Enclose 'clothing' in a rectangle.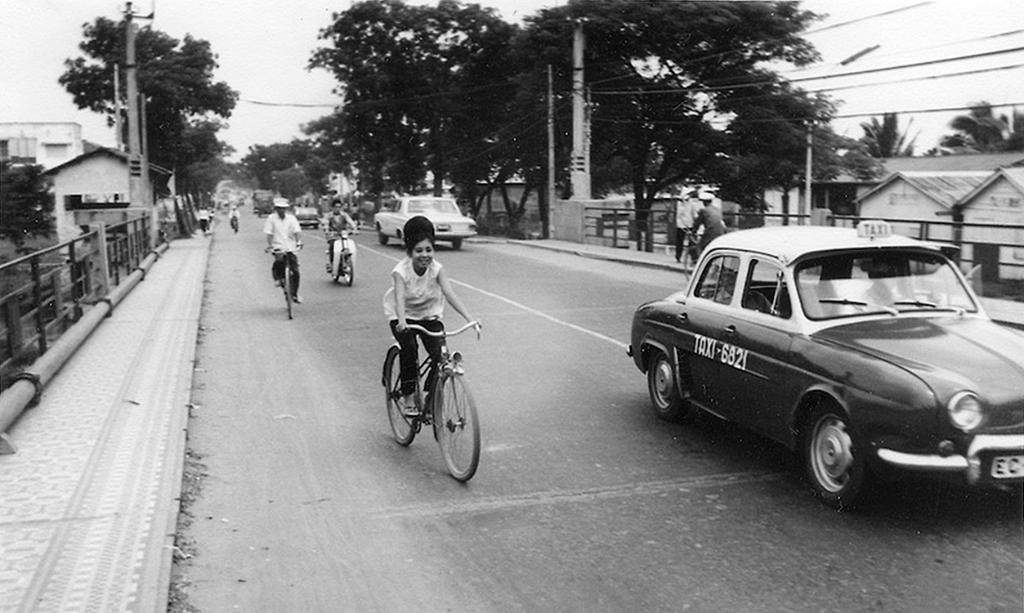
{"x1": 687, "y1": 198, "x2": 725, "y2": 256}.
